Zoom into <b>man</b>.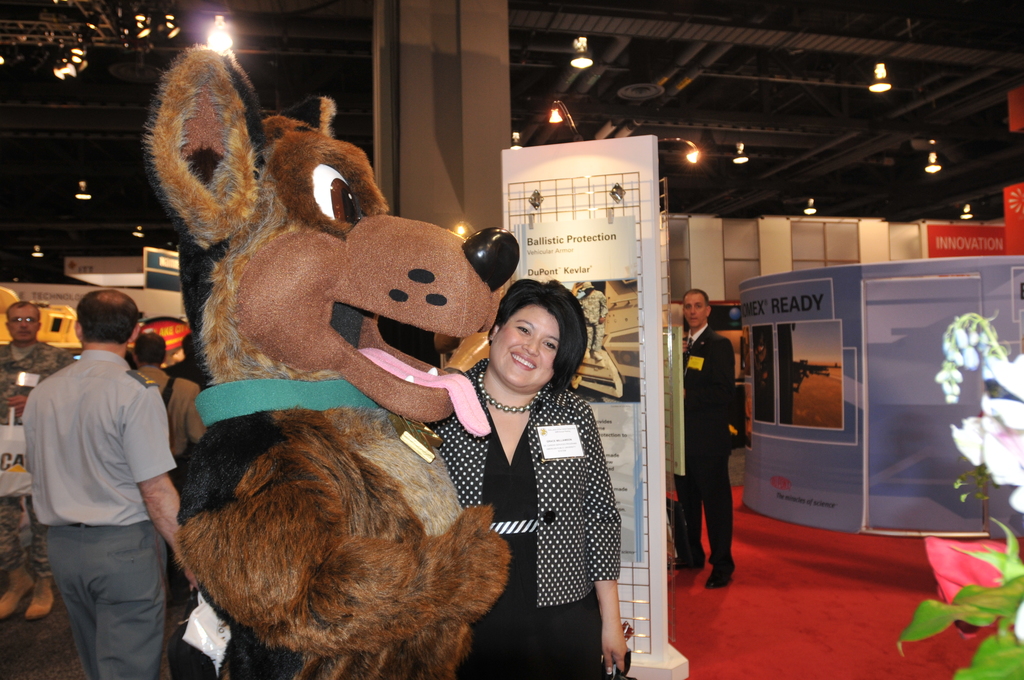
Zoom target: 0,304,80,624.
